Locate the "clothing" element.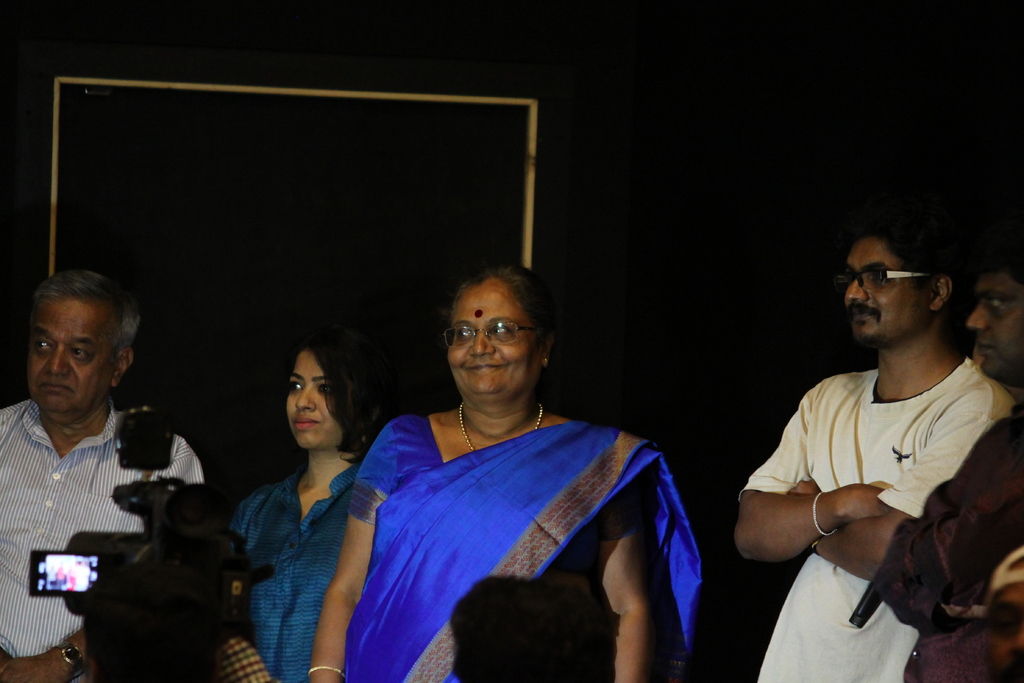
Element bbox: [868, 402, 1023, 682].
